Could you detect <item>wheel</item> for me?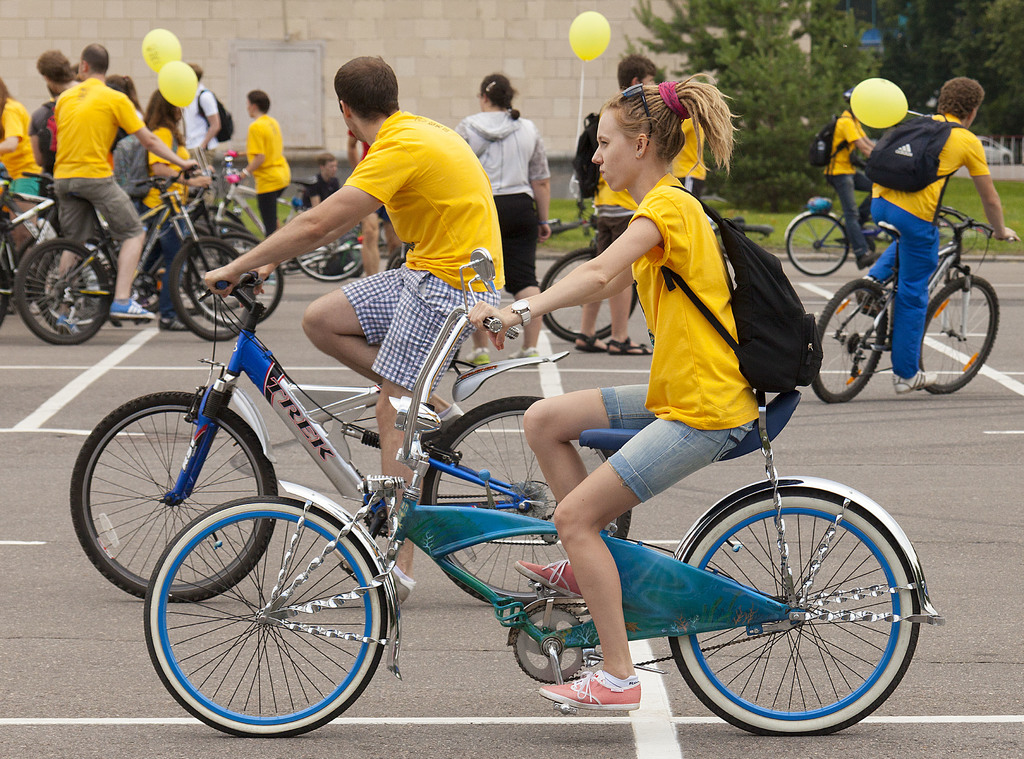
Detection result: crop(0, 268, 9, 323).
